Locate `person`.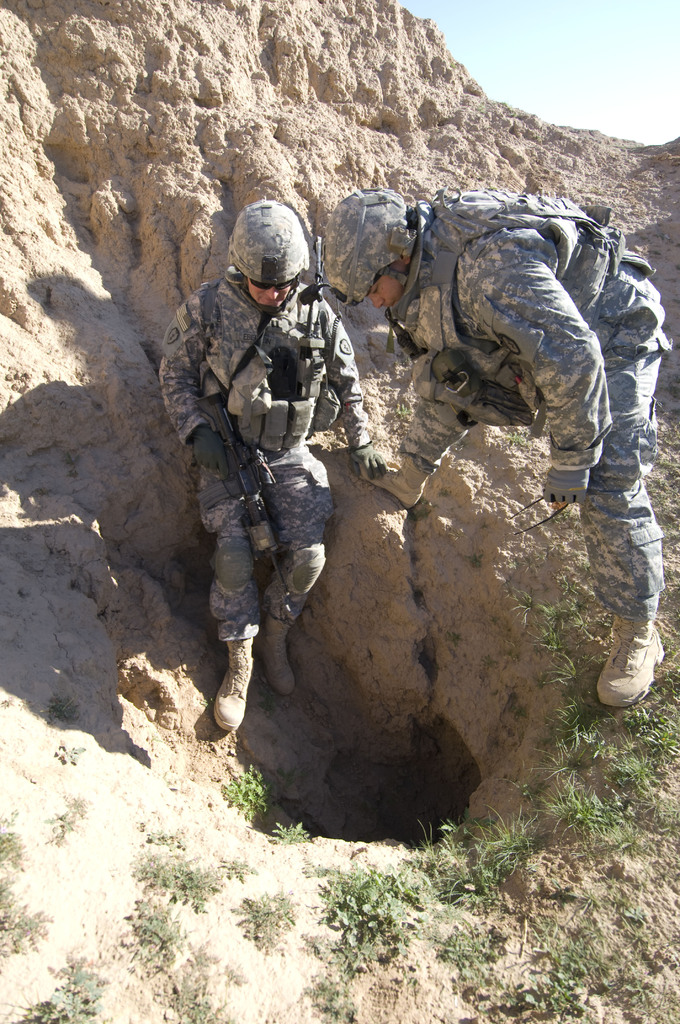
Bounding box: (295, 186, 675, 710).
